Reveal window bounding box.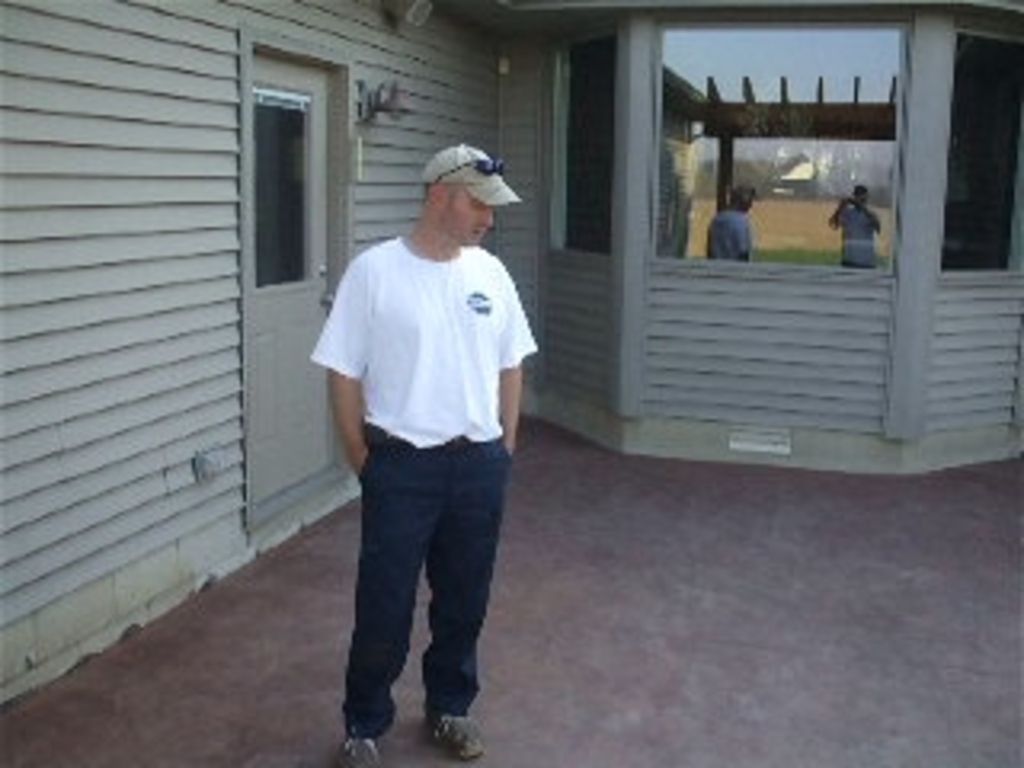
Revealed: box(214, 29, 336, 298).
